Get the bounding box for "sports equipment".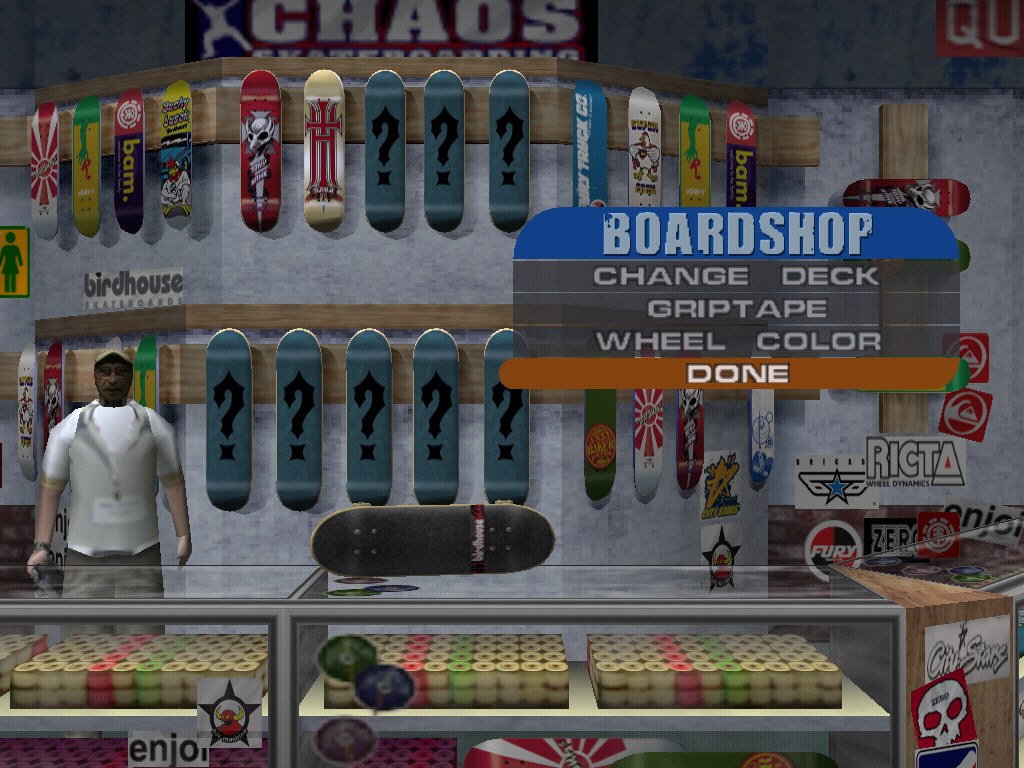
rect(482, 329, 529, 506).
